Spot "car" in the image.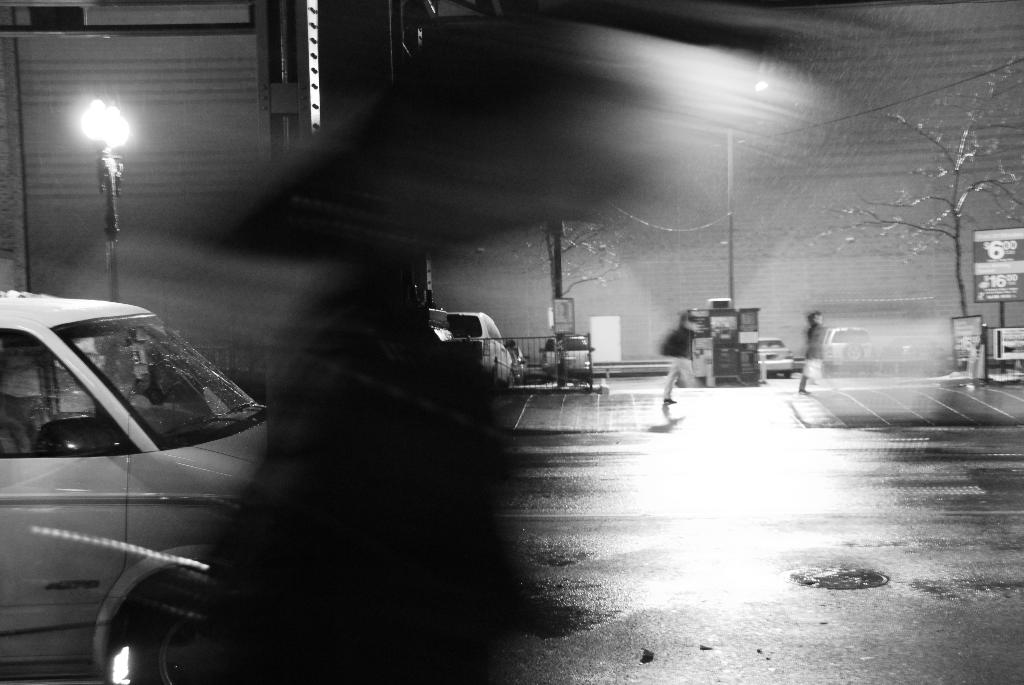
"car" found at 430,308,519,384.
